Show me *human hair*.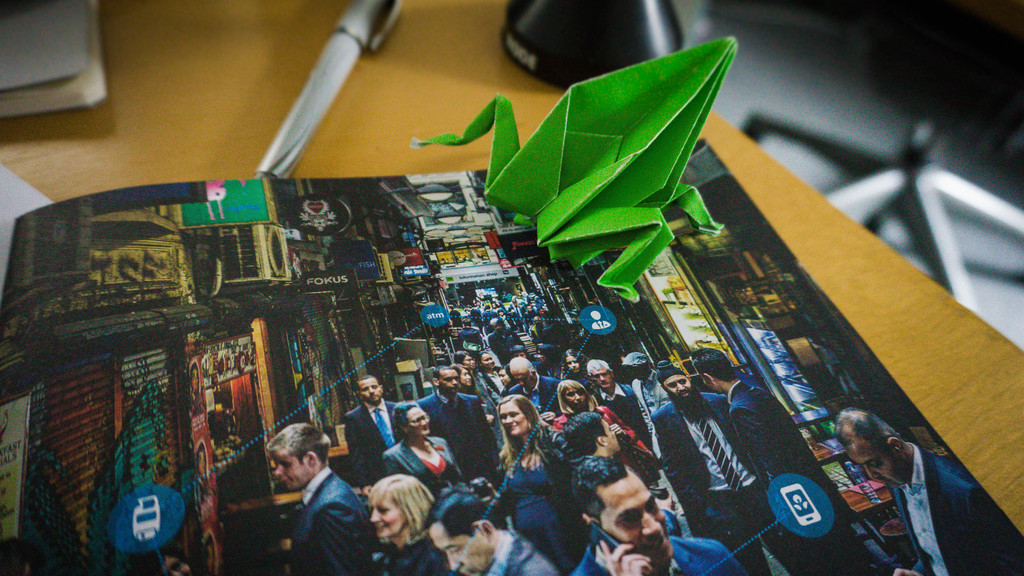
*human hair* is here: region(425, 482, 514, 528).
